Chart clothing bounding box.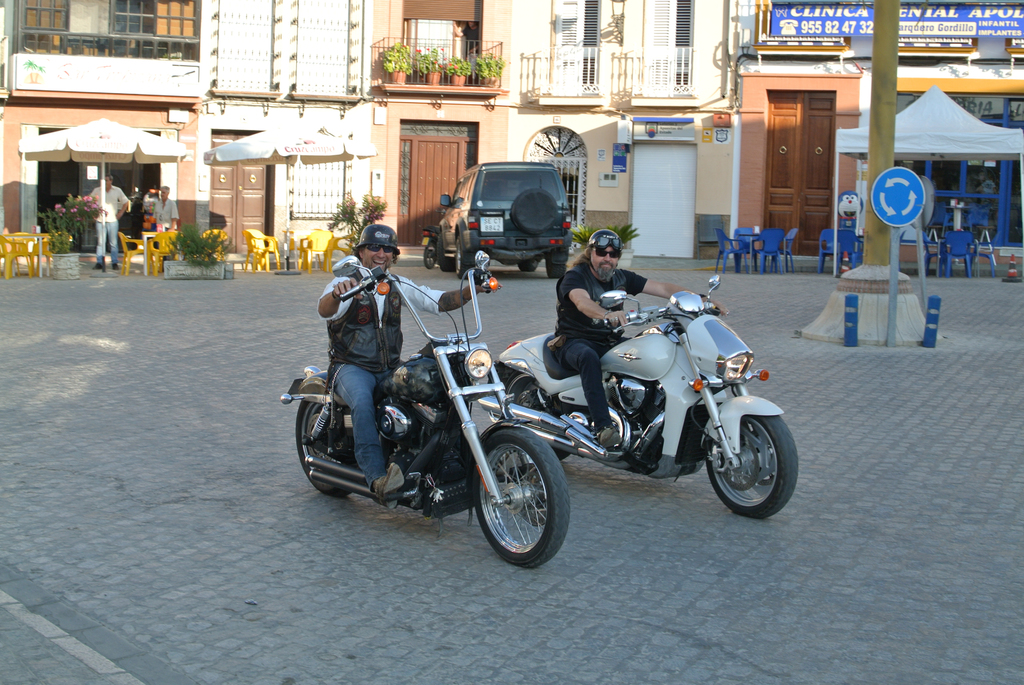
Charted: x1=552 y1=329 x2=618 y2=430.
